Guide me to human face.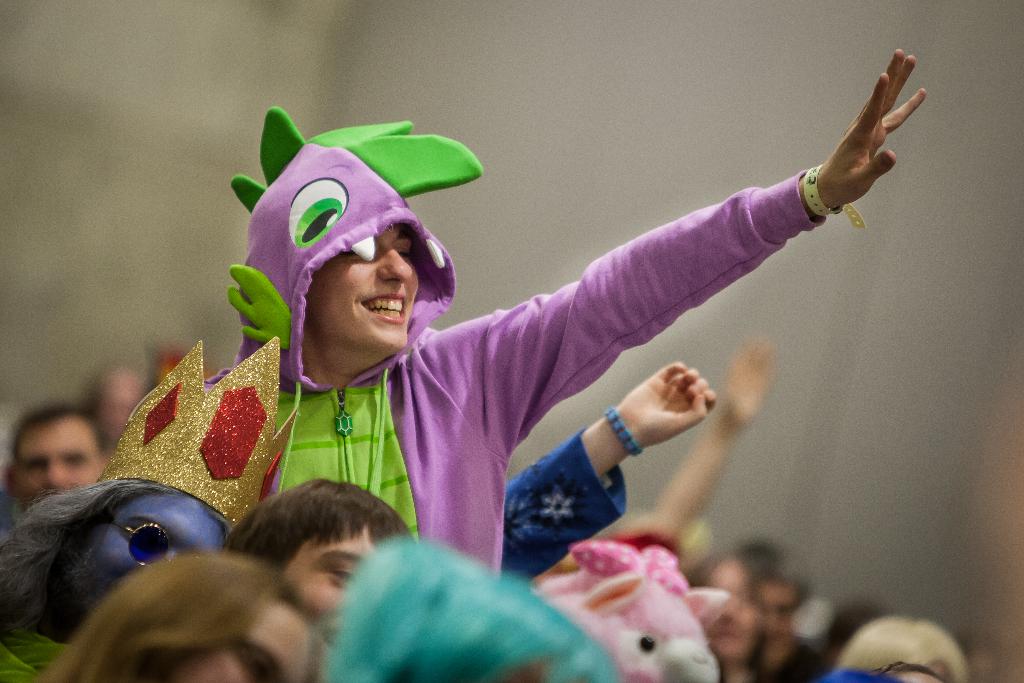
Guidance: [161, 597, 312, 682].
